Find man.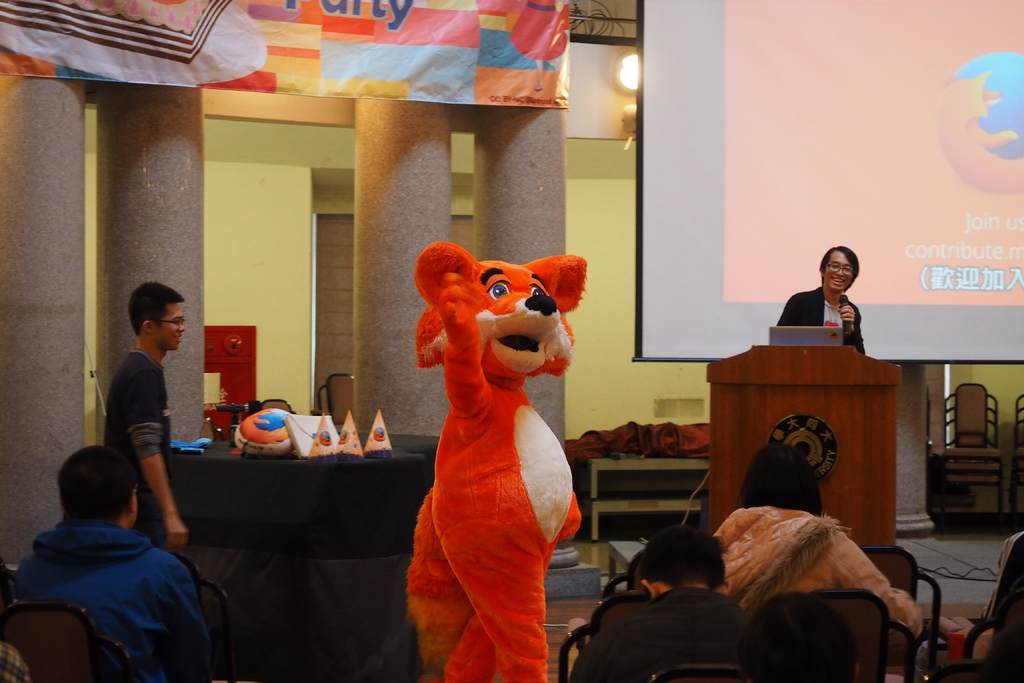
570,518,773,682.
